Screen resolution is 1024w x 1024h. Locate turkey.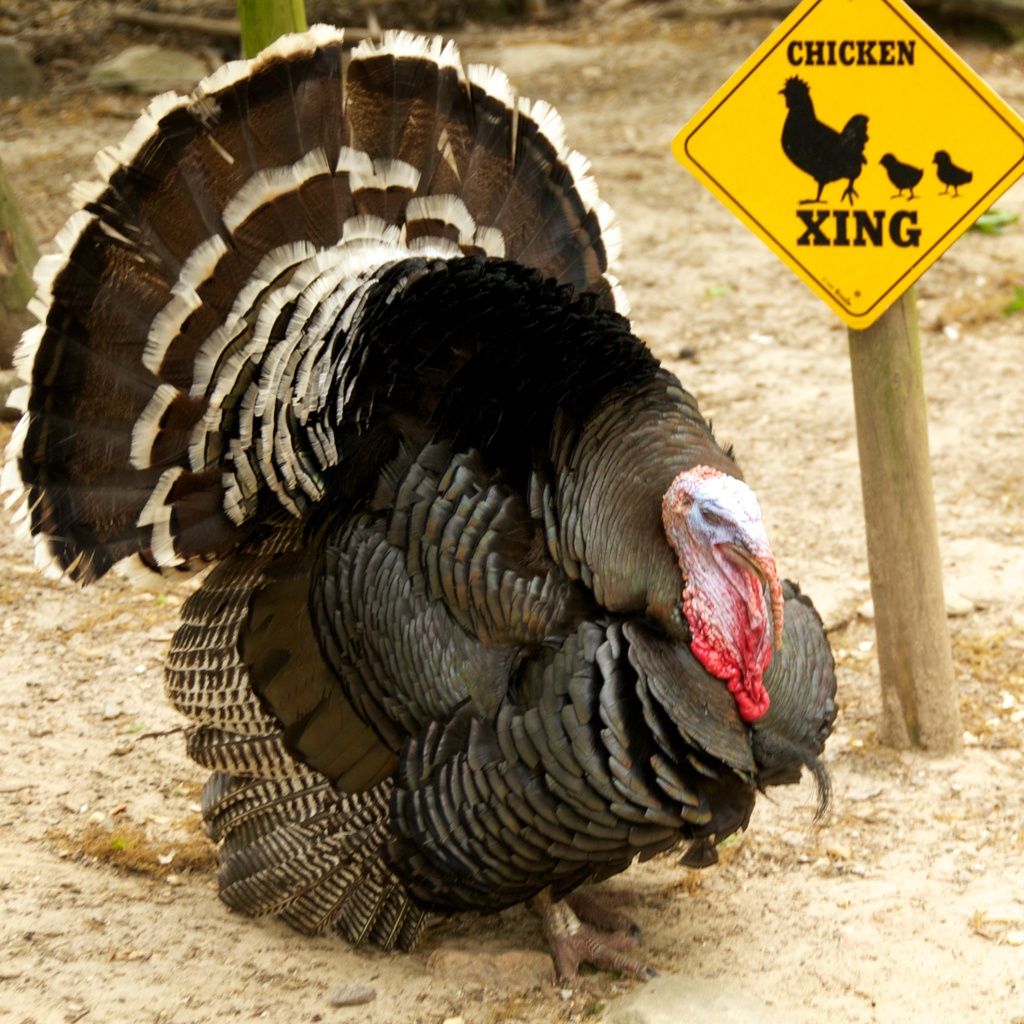
locate(0, 22, 838, 1020).
